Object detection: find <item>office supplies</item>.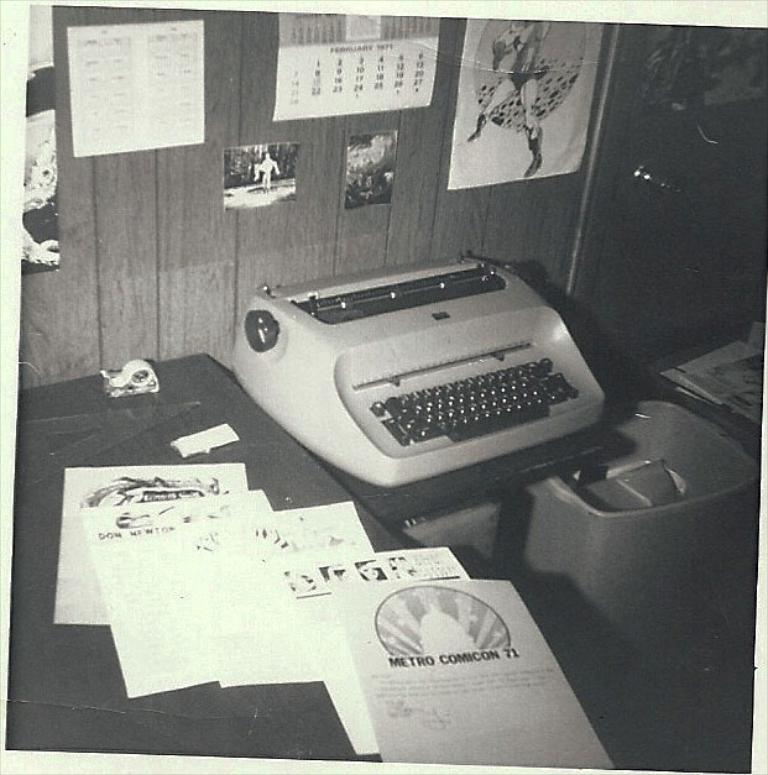
select_region(69, 467, 279, 706).
